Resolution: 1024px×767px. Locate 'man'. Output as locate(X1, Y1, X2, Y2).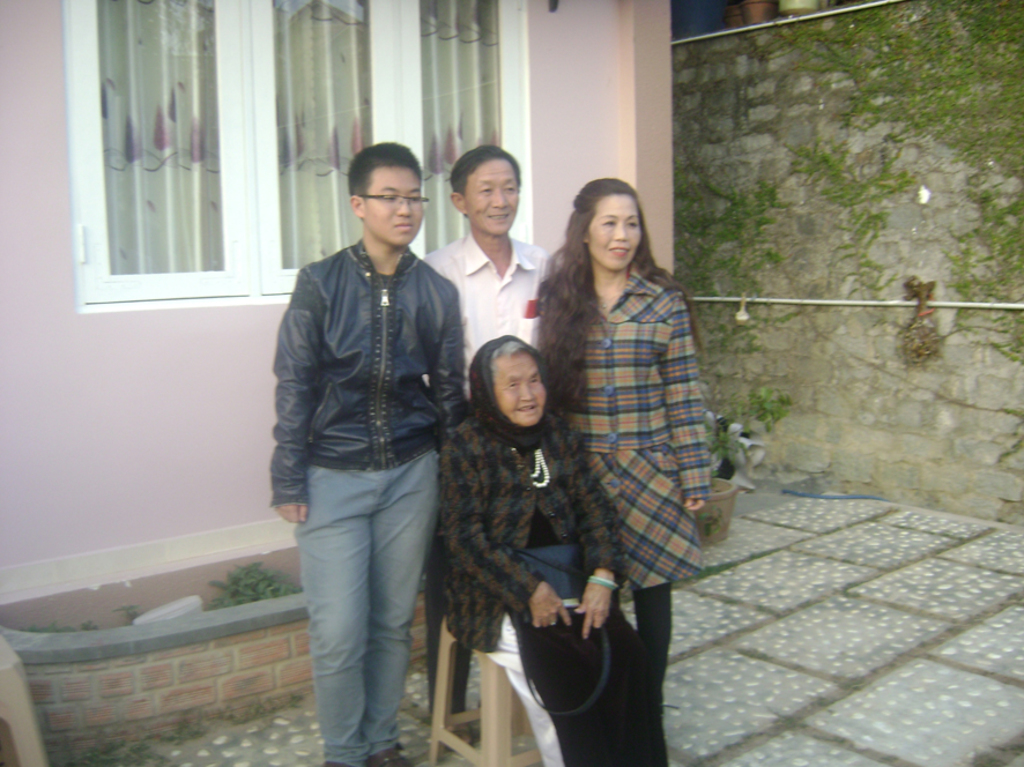
locate(426, 143, 548, 758).
